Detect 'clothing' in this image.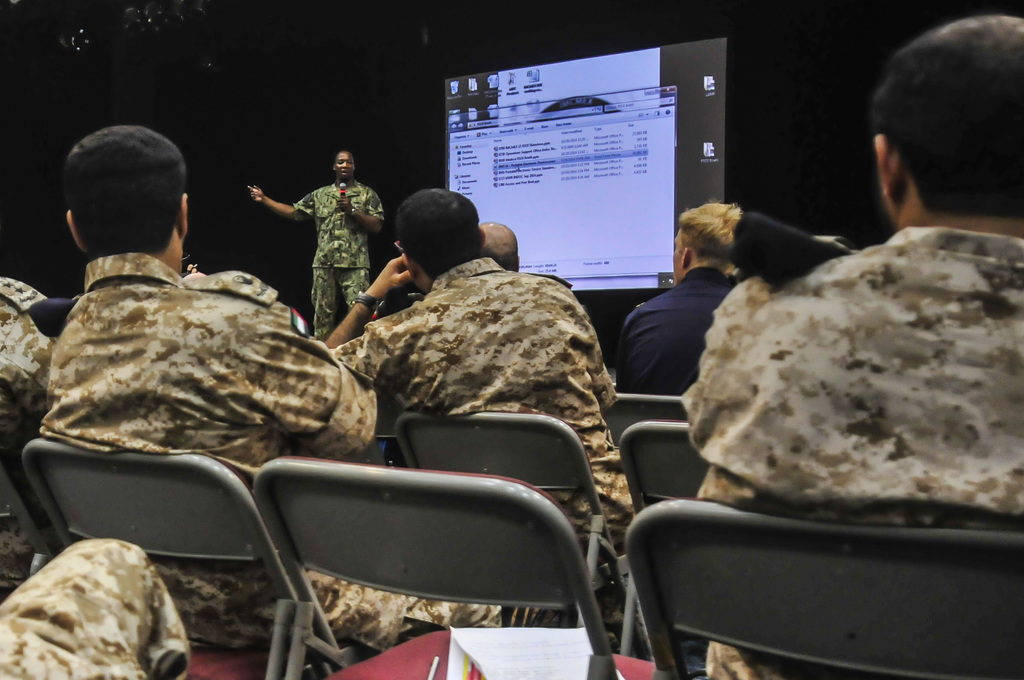
Detection: 328, 250, 641, 548.
